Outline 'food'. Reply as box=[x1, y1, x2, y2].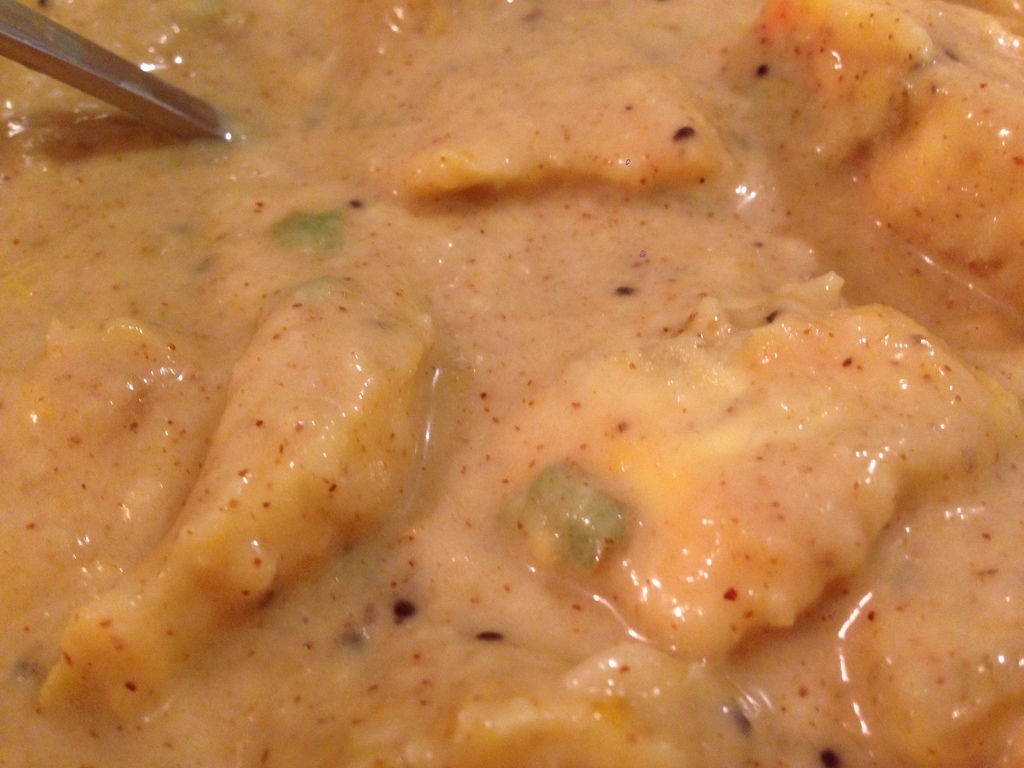
box=[0, 0, 1023, 767].
